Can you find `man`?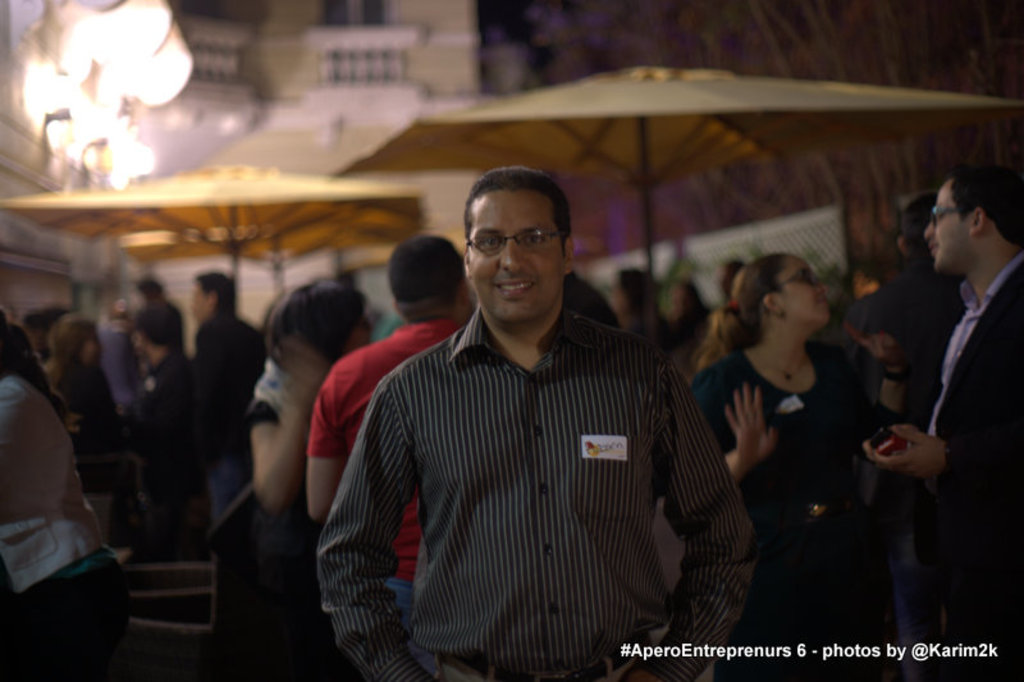
Yes, bounding box: detection(301, 228, 479, 637).
